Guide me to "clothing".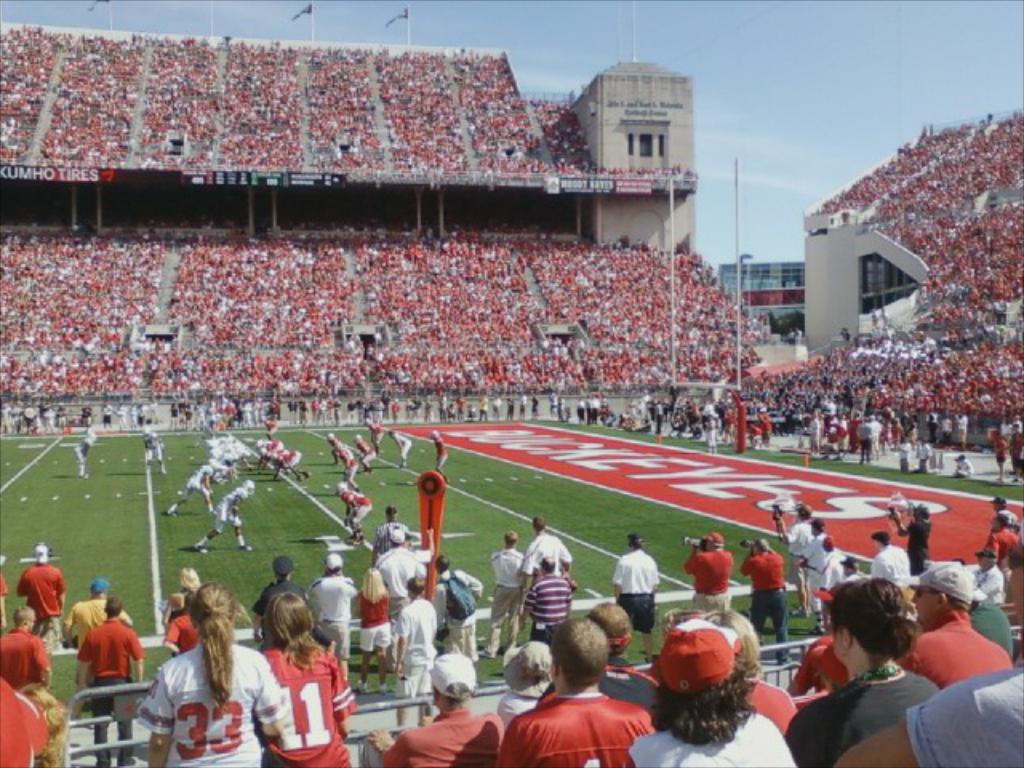
Guidance: box(973, 557, 994, 603).
